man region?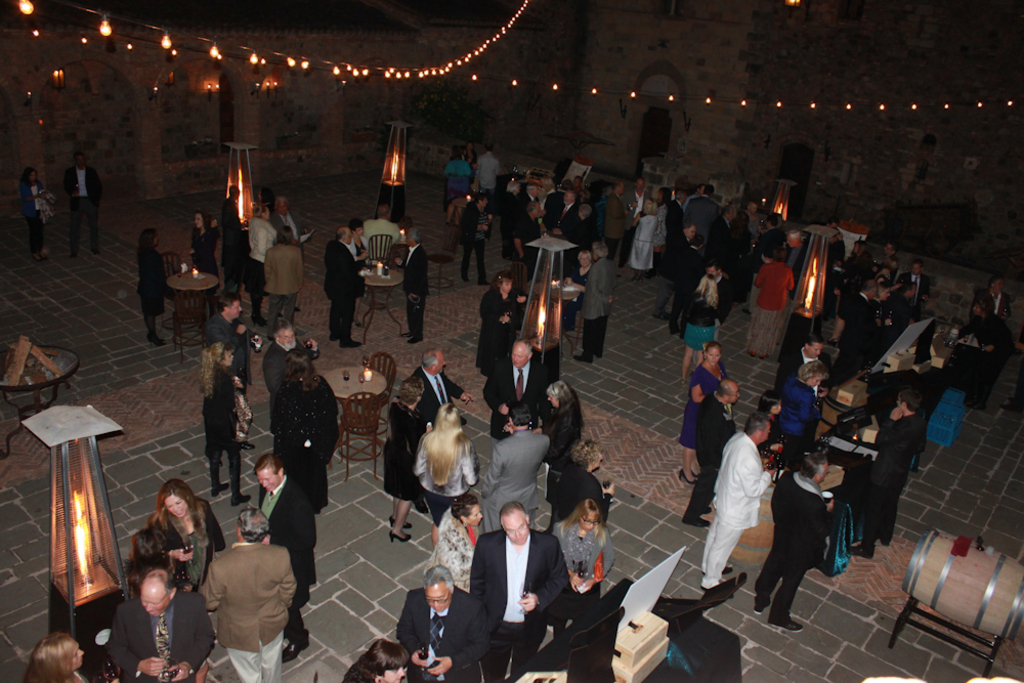
(680,184,708,211)
